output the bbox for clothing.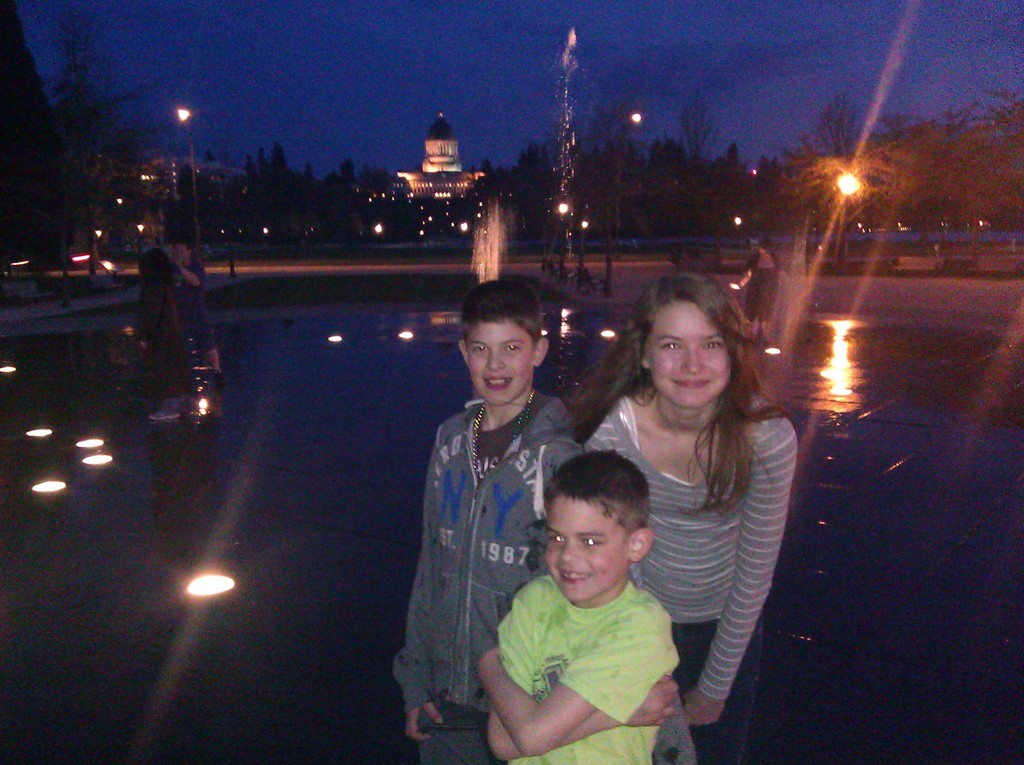
173/255/217/376.
